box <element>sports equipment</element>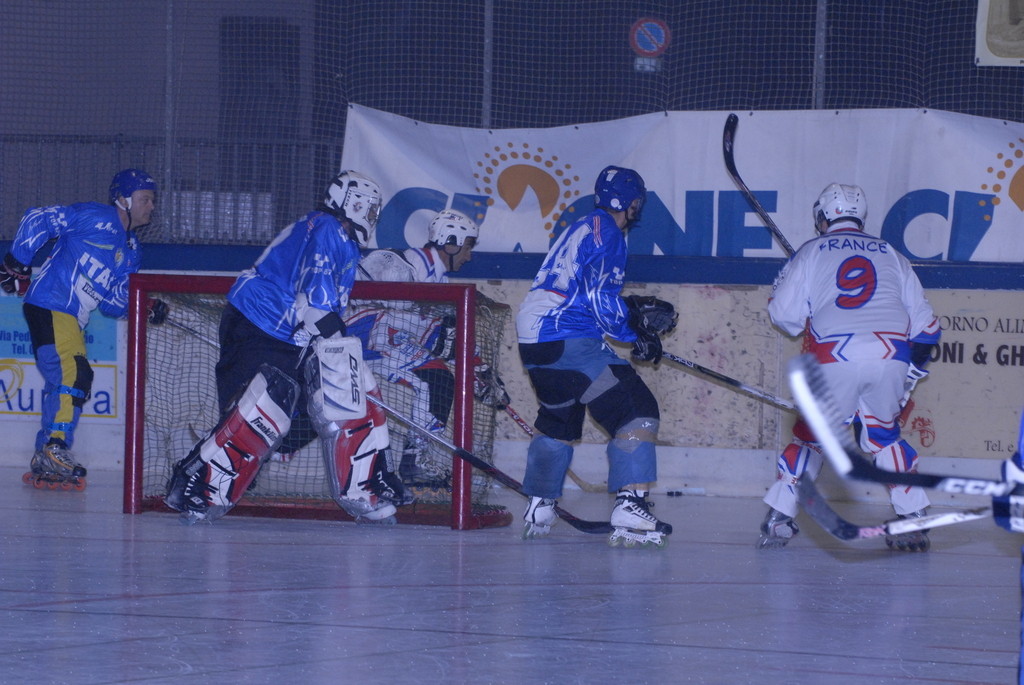
region(107, 163, 151, 211)
